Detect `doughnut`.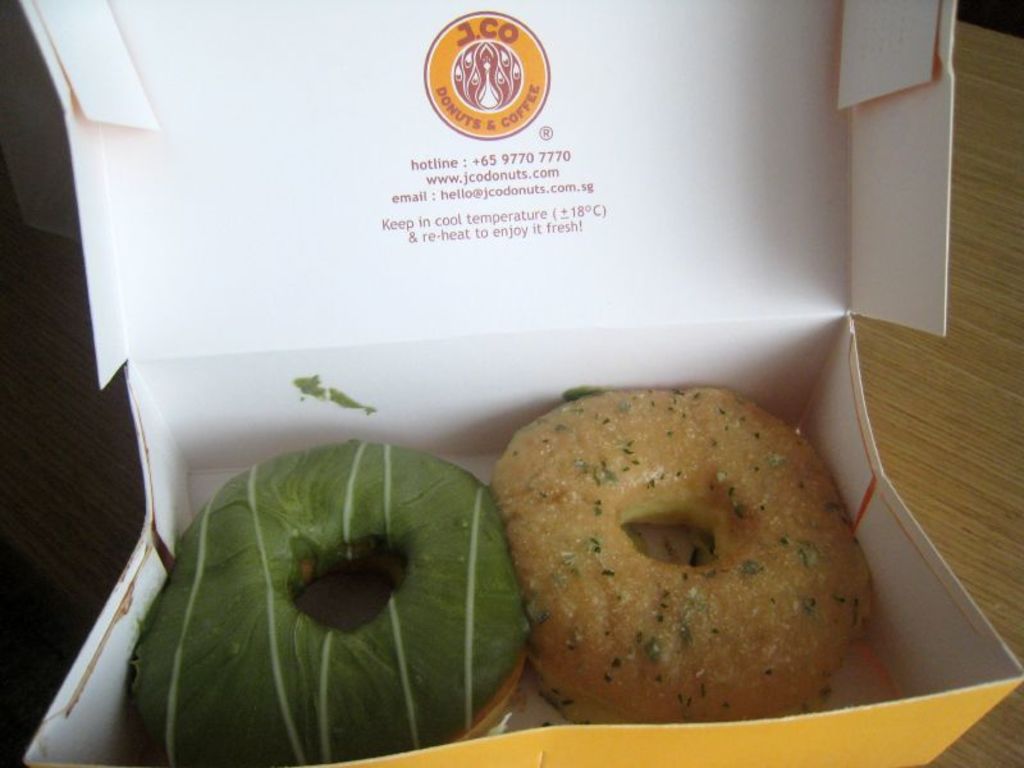
Detected at 134 443 529 767.
